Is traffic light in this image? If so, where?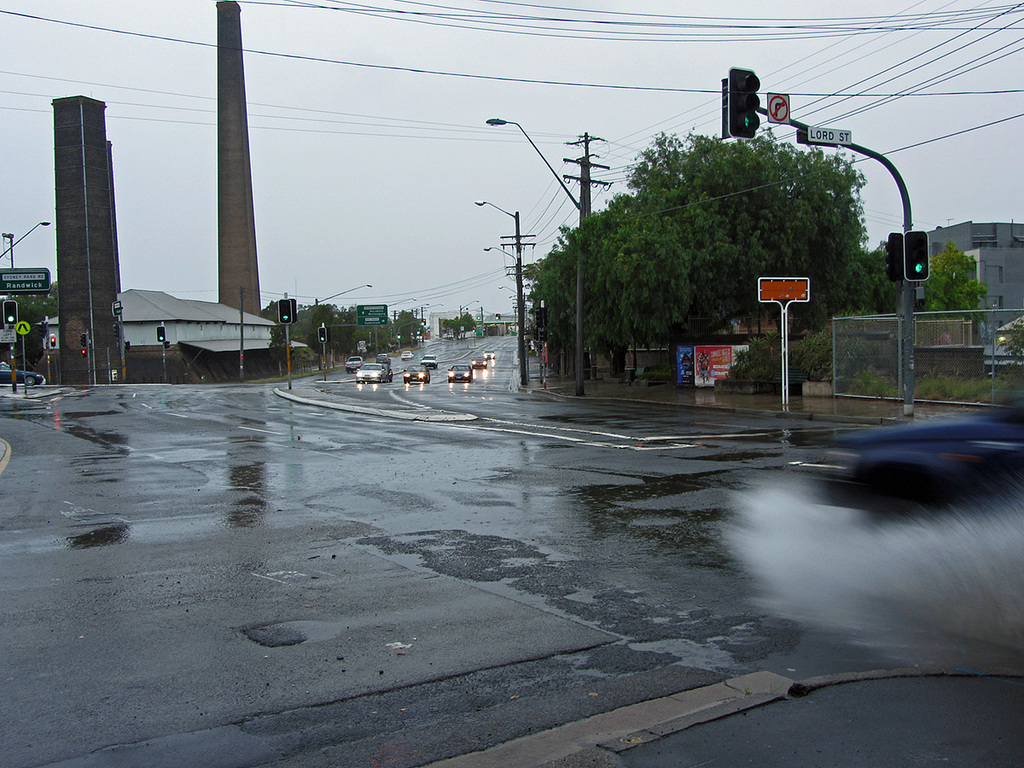
Yes, at bbox(156, 324, 166, 340).
